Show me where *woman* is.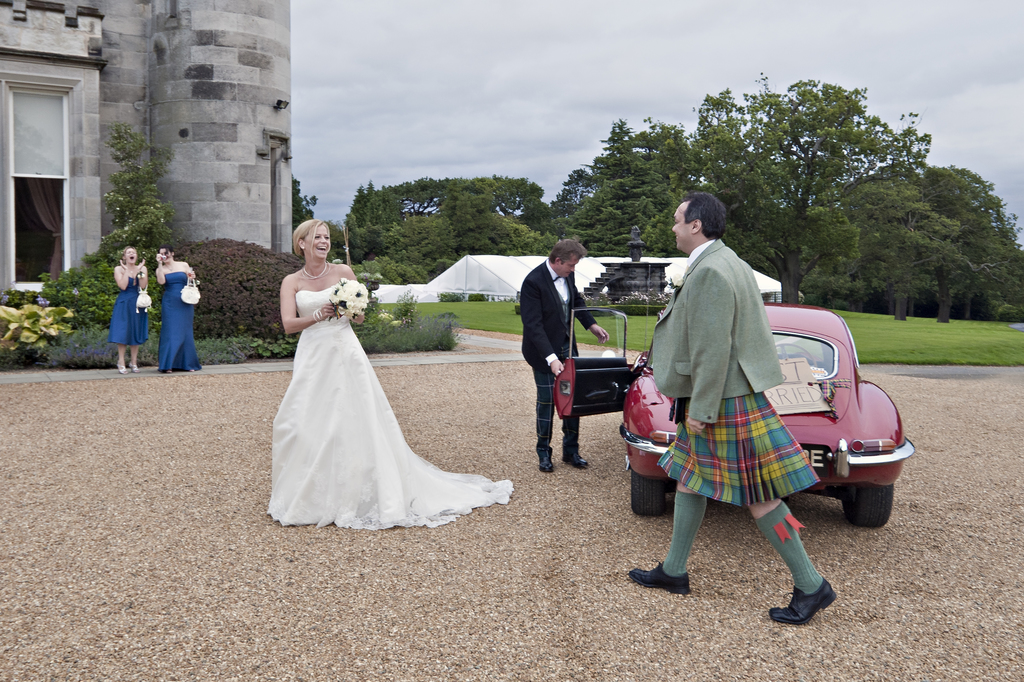
*woman* is at box=[156, 243, 202, 377].
